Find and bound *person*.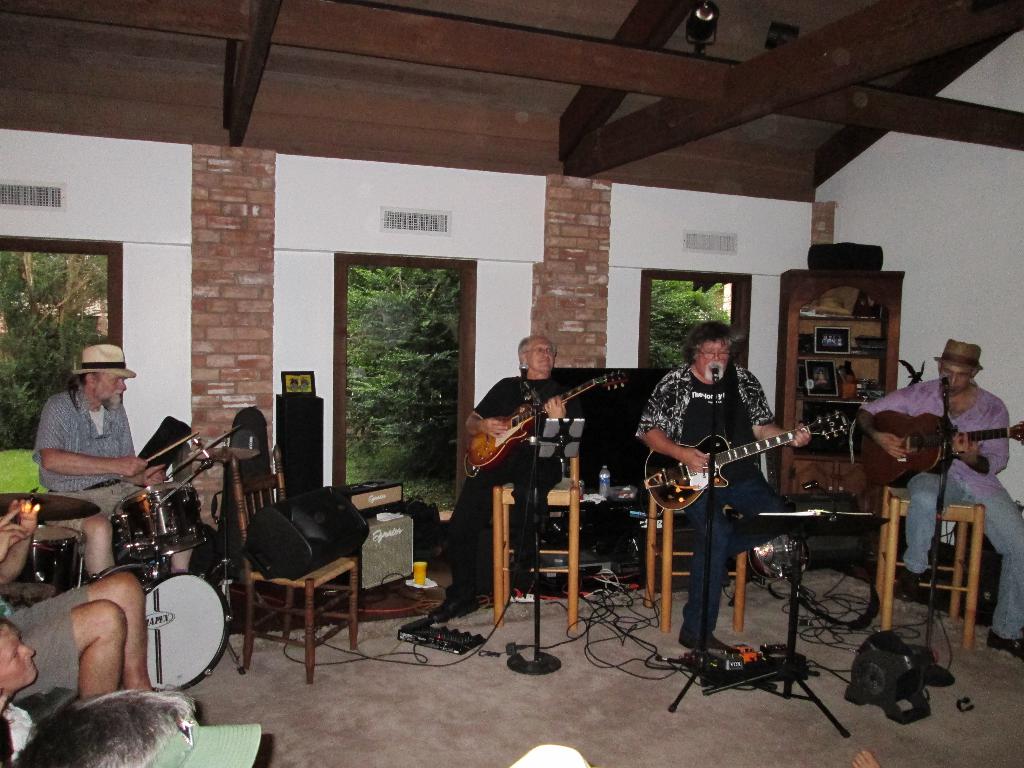
Bound: [left=661, top=308, right=804, bottom=701].
